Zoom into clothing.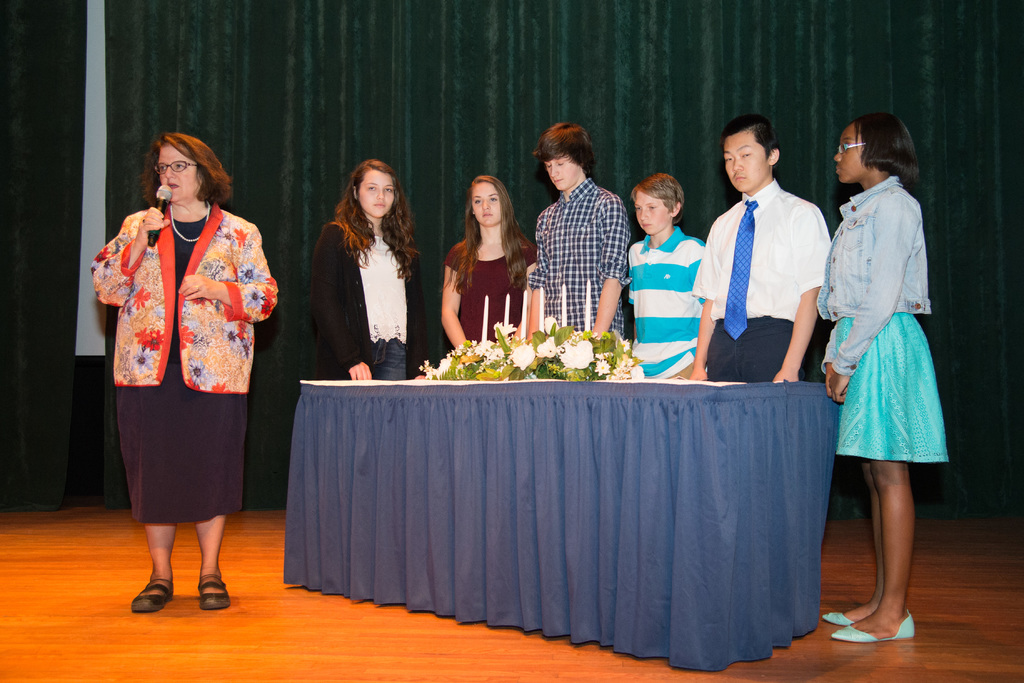
Zoom target: l=532, t=172, r=633, b=342.
